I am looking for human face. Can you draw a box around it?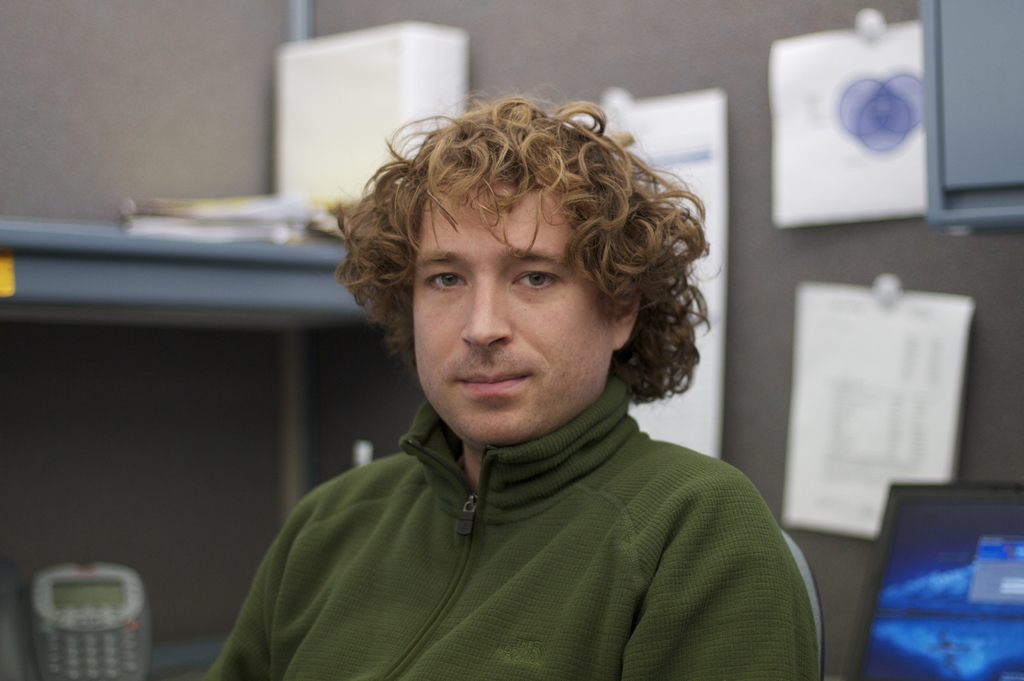
Sure, the bounding box is x1=416 y1=162 x2=627 y2=437.
